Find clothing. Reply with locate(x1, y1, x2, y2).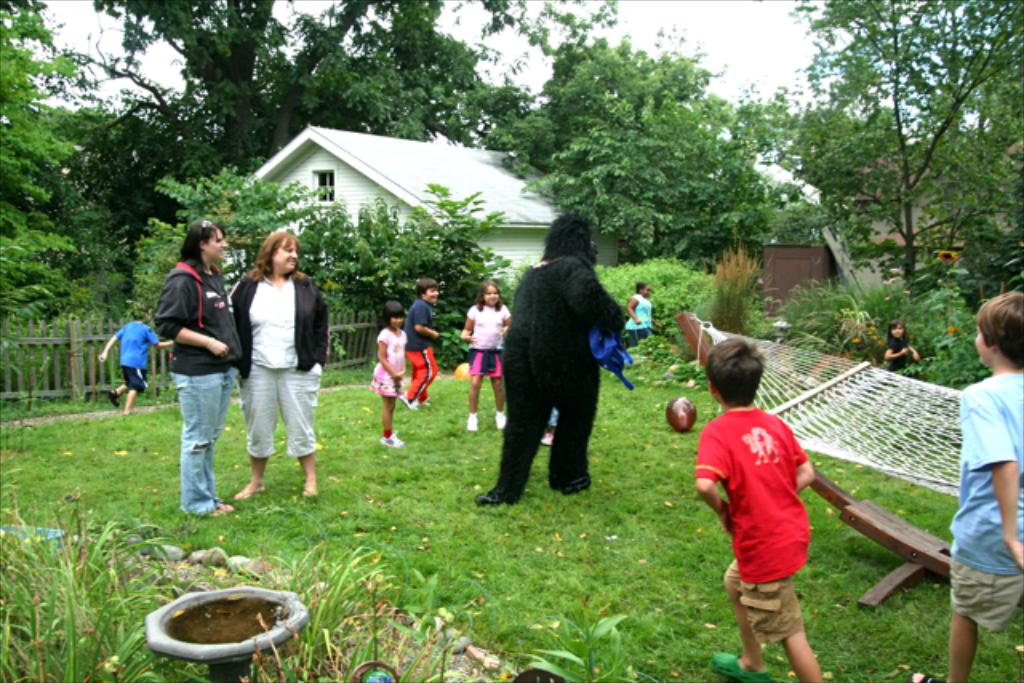
locate(880, 341, 912, 374).
